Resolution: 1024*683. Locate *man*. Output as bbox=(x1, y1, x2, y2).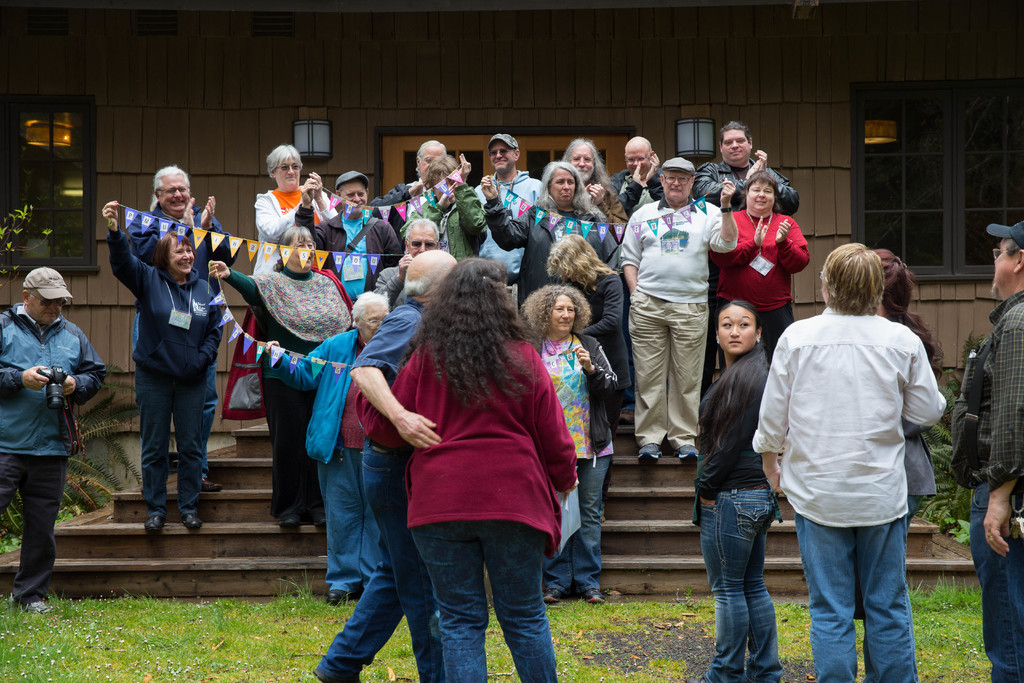
bbox=(374, 138, 463, 204).
